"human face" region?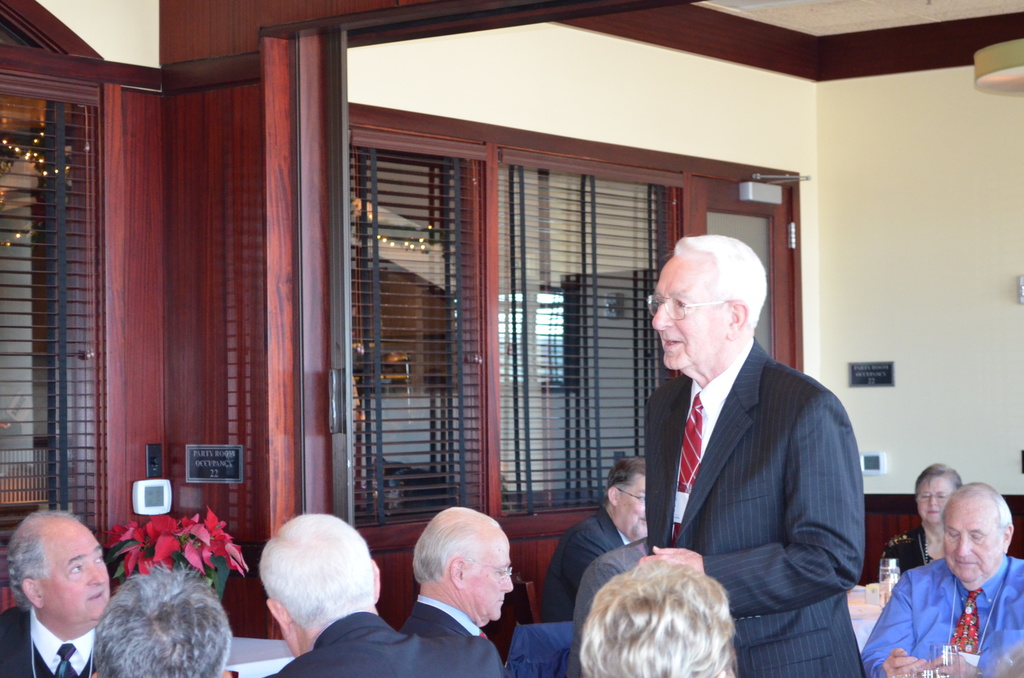
x1=471 y1=530 x2=514 y2=624
